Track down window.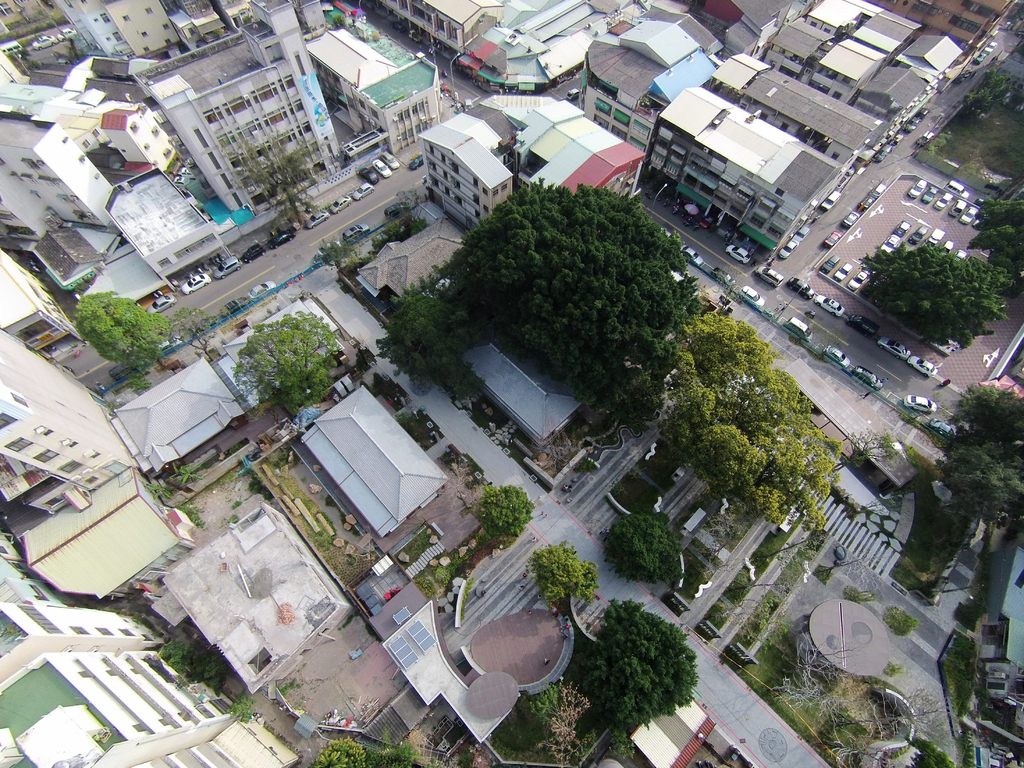
Tracked to (211,99,303,148).
